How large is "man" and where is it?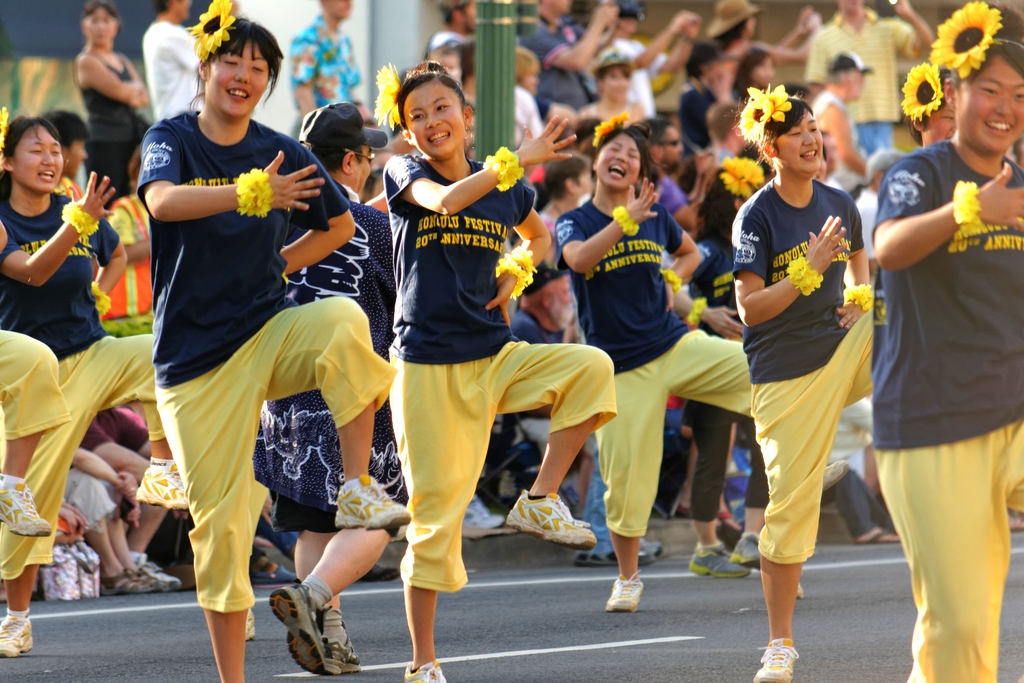
Bounding box: 44:111:88:192.
